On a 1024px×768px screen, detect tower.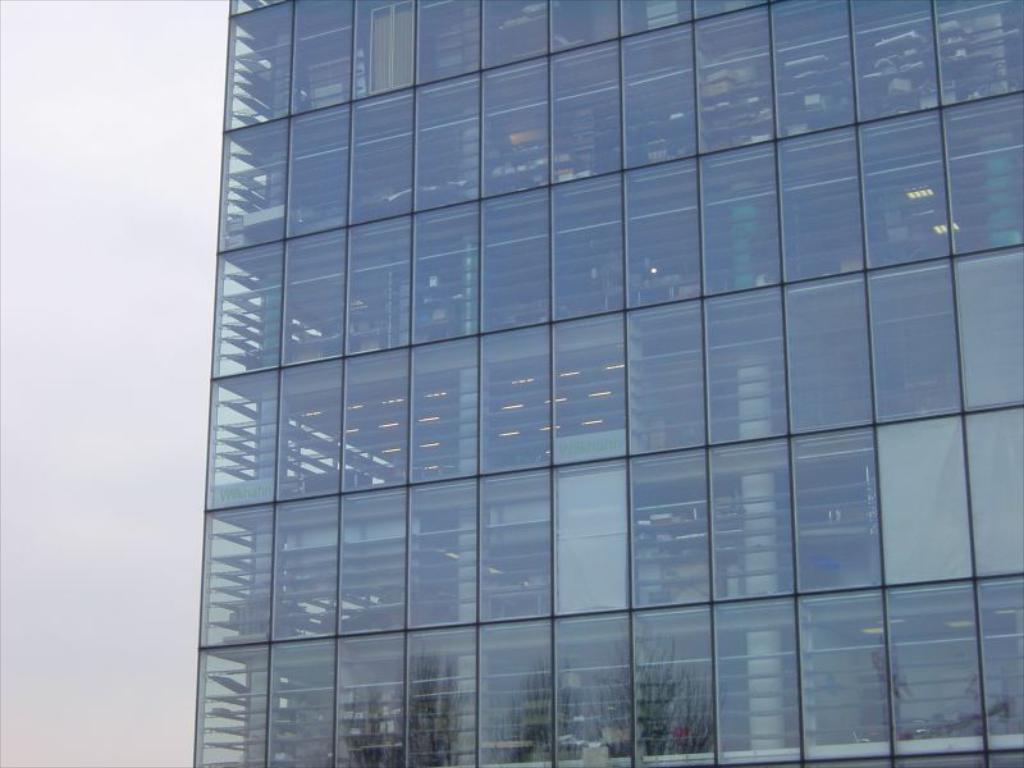
(196,0,1023,767).
